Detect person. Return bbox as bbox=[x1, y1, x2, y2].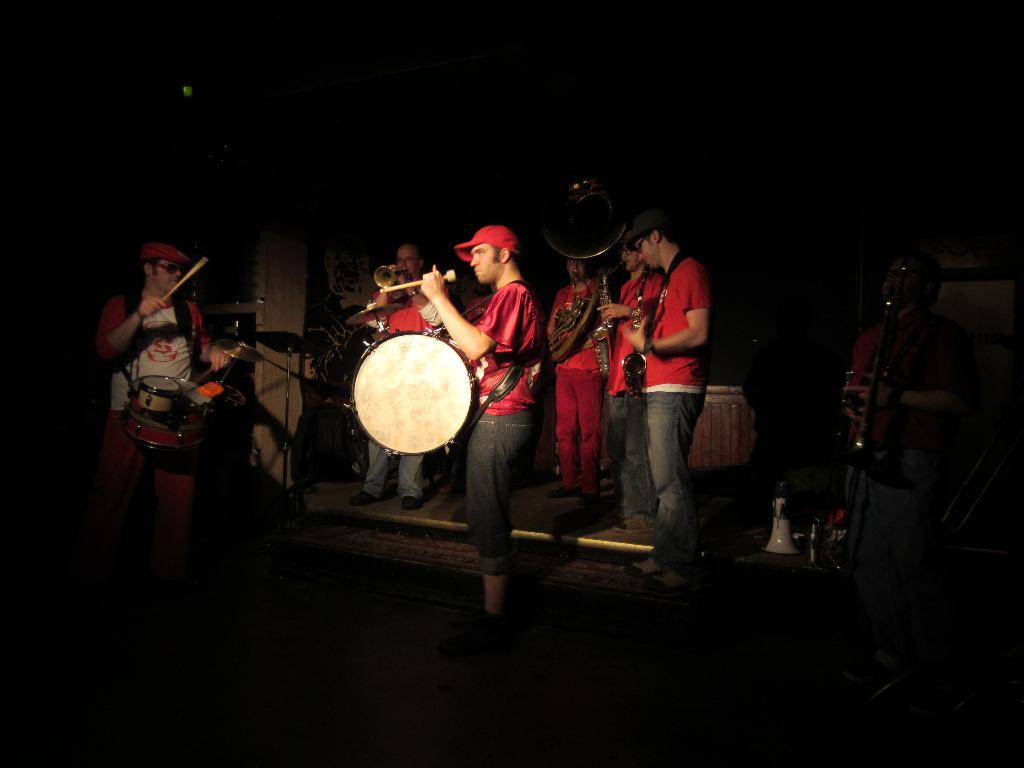
bbox=[363, 234, 438, 511].
